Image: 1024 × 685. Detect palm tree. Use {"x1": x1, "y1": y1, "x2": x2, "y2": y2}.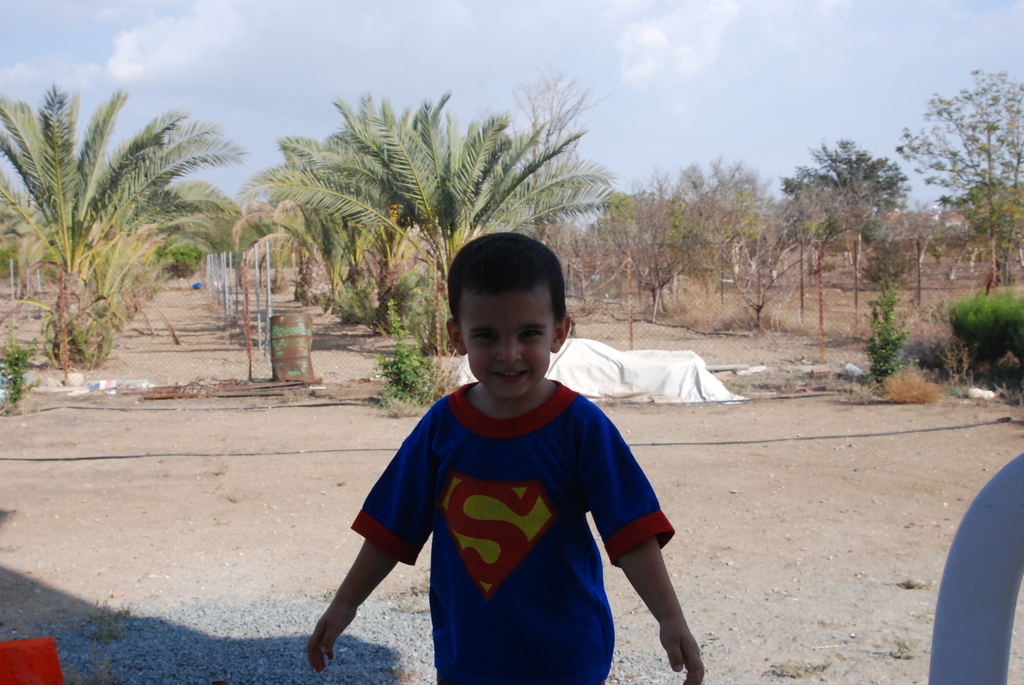
{"x1": 674, "y1": 163, "x2": 858, "y2": 308}.
